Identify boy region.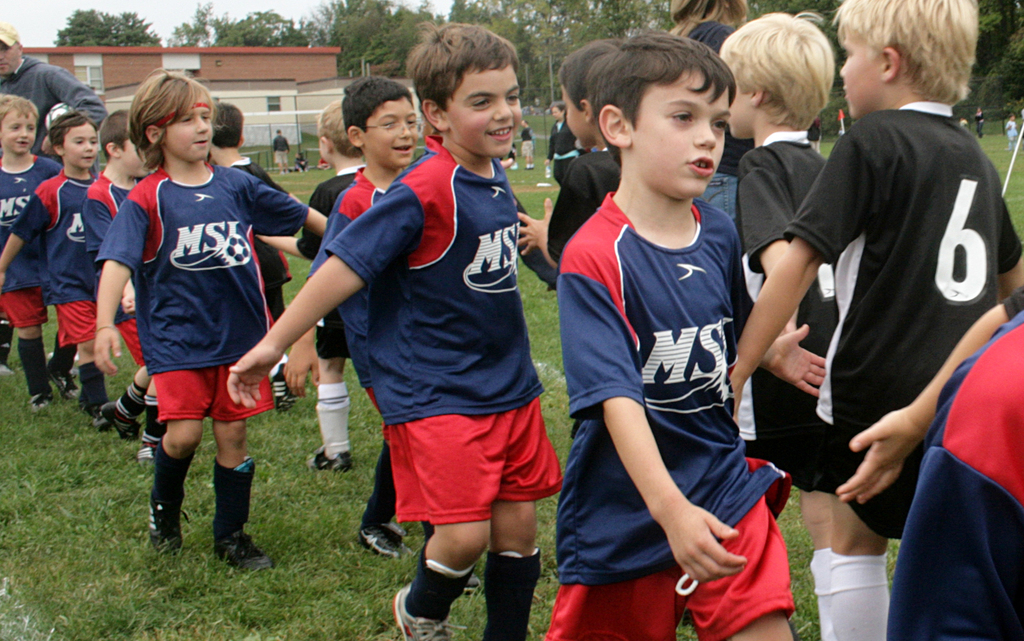
Region: <bbox>724, 2, 1023, 640</bbox>.
